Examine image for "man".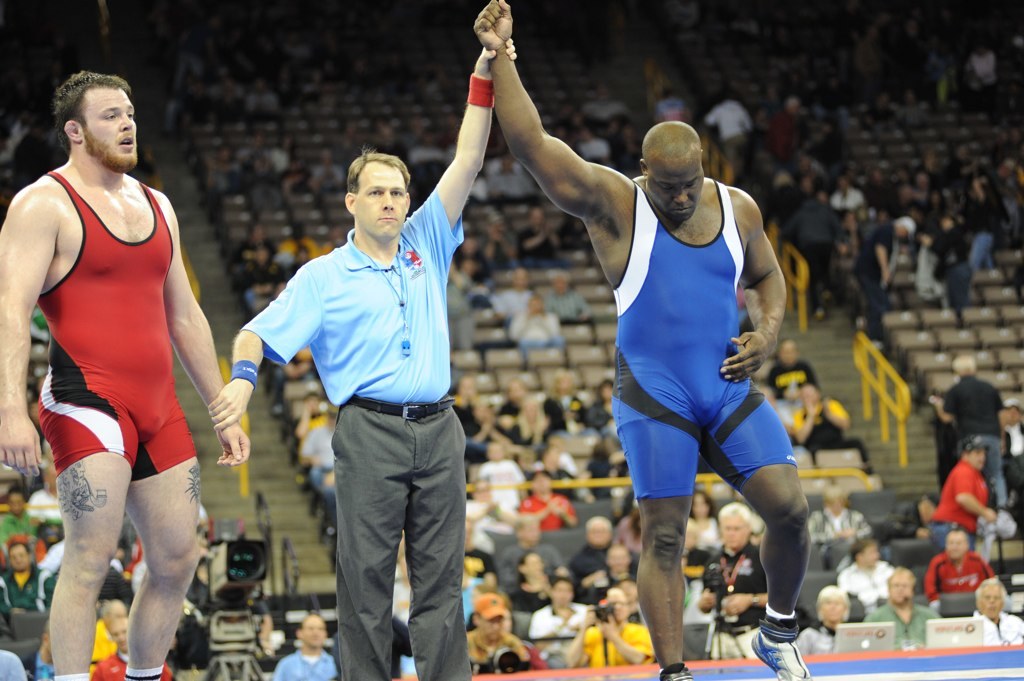
Examination result: bbox=[697, 501, 771, 662].
